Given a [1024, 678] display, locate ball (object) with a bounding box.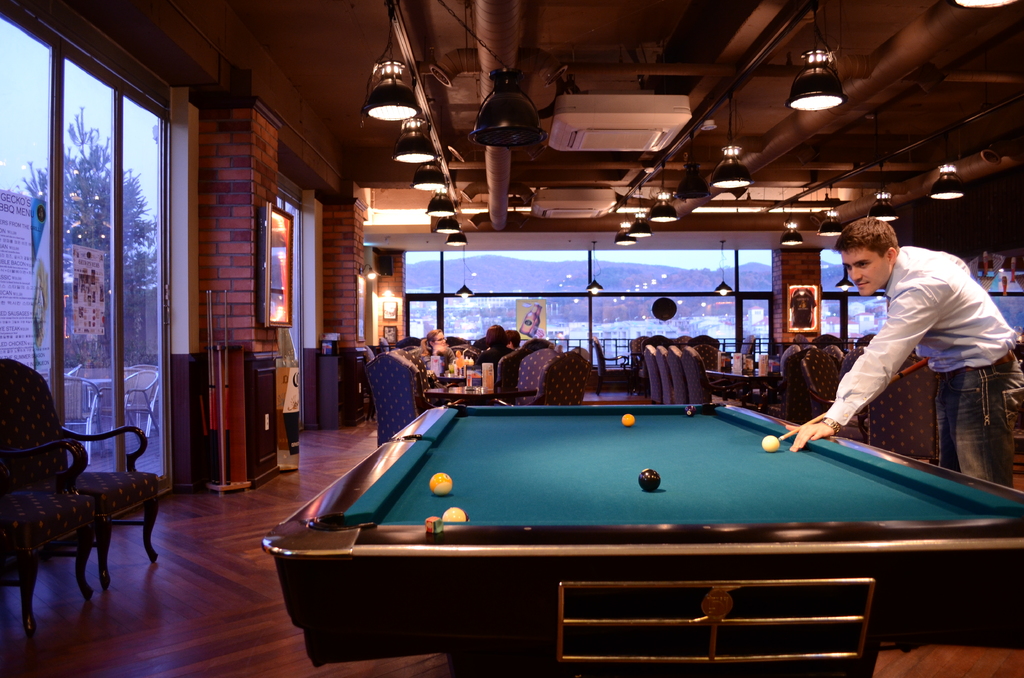
Located: bbox=(429, 474, 451, 497).
